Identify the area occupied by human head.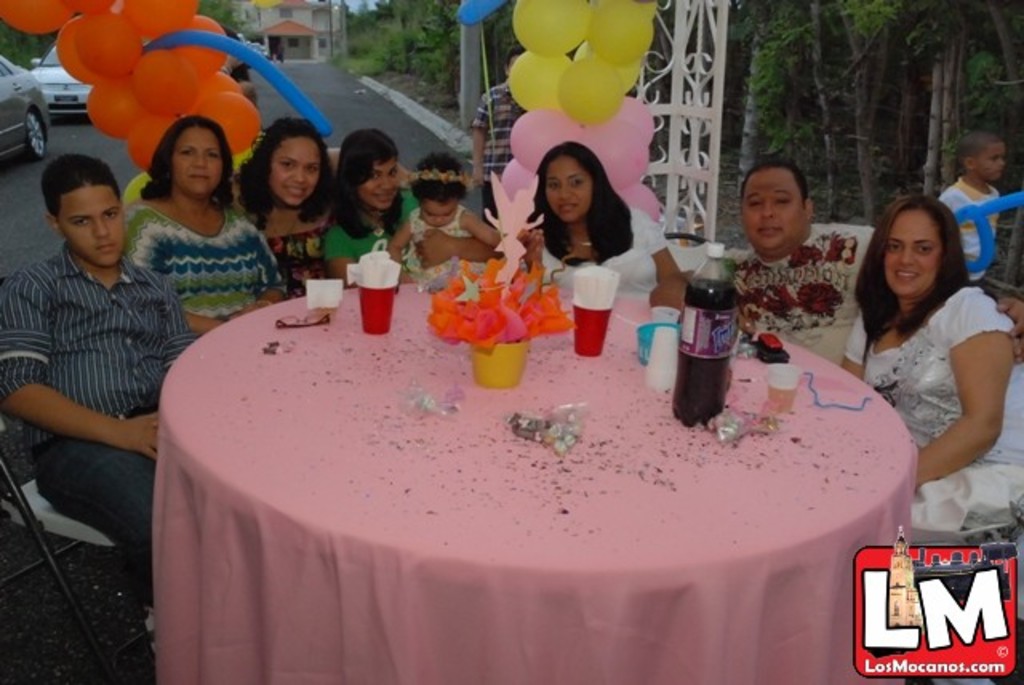
Area: 155:115:227:203.
